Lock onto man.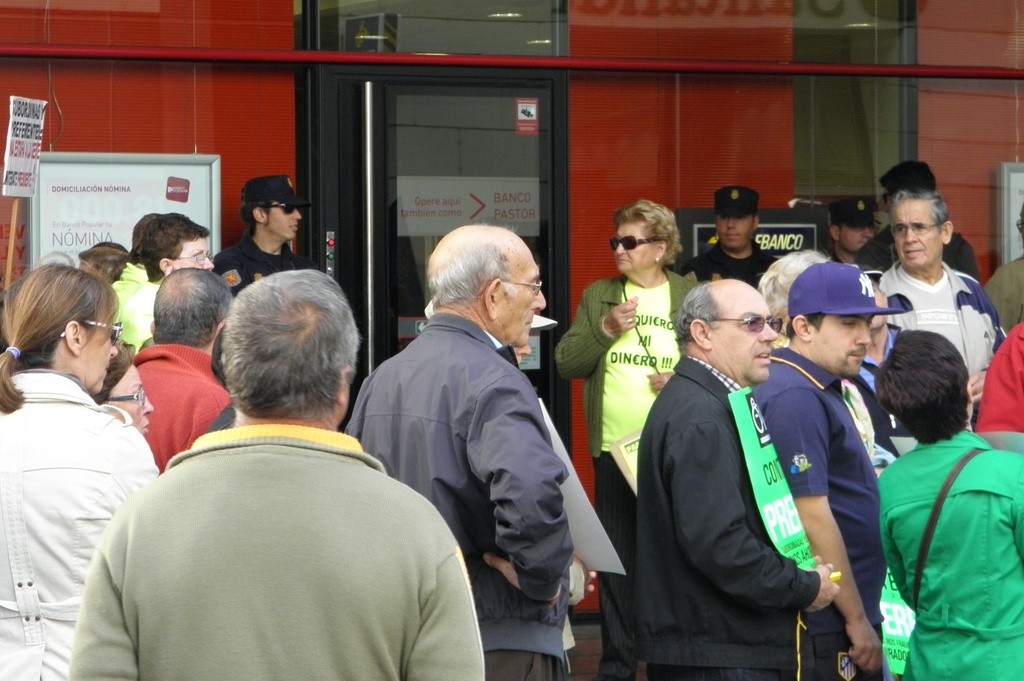
Locked: (left=353, top=221, right=595, bottom=666).
